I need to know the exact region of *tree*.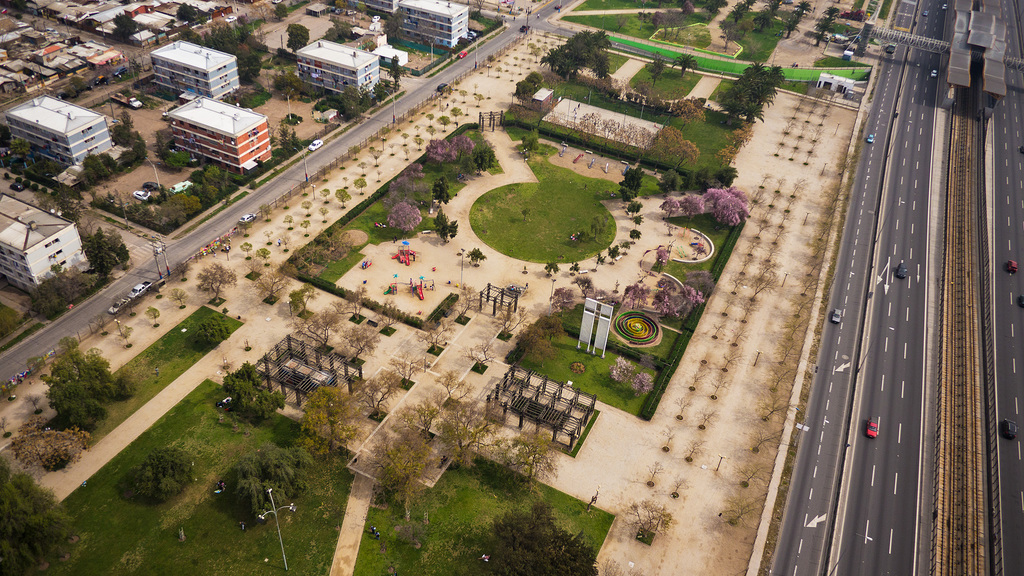
Region: 470:502:596:575.
